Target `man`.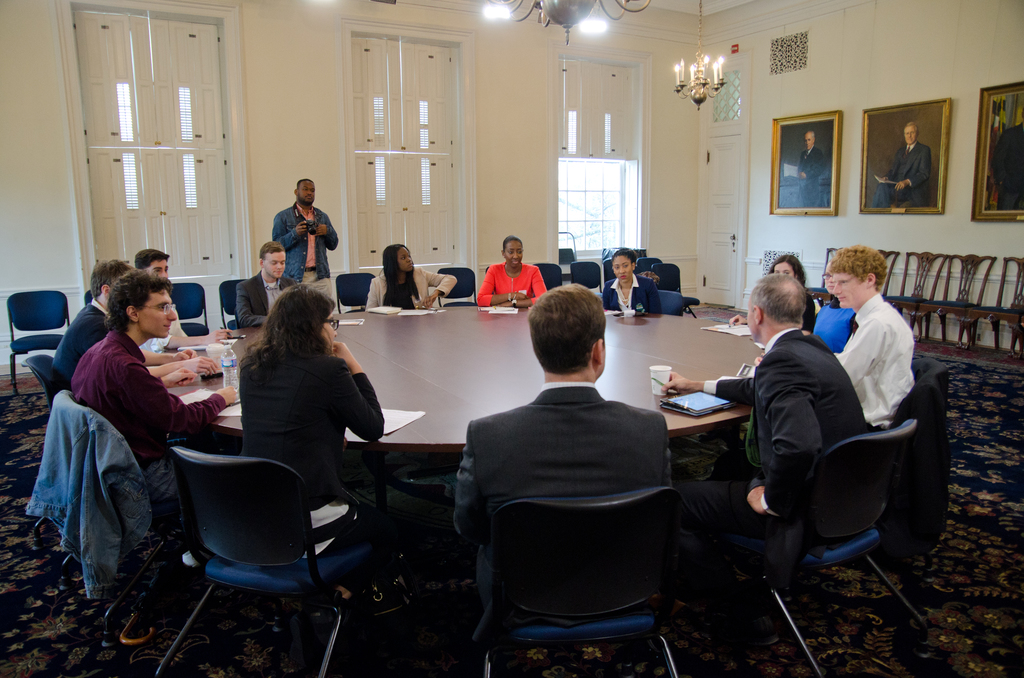
Target region: {"left": 132, "top": 253, "right": 230, "bottom": 354}.
